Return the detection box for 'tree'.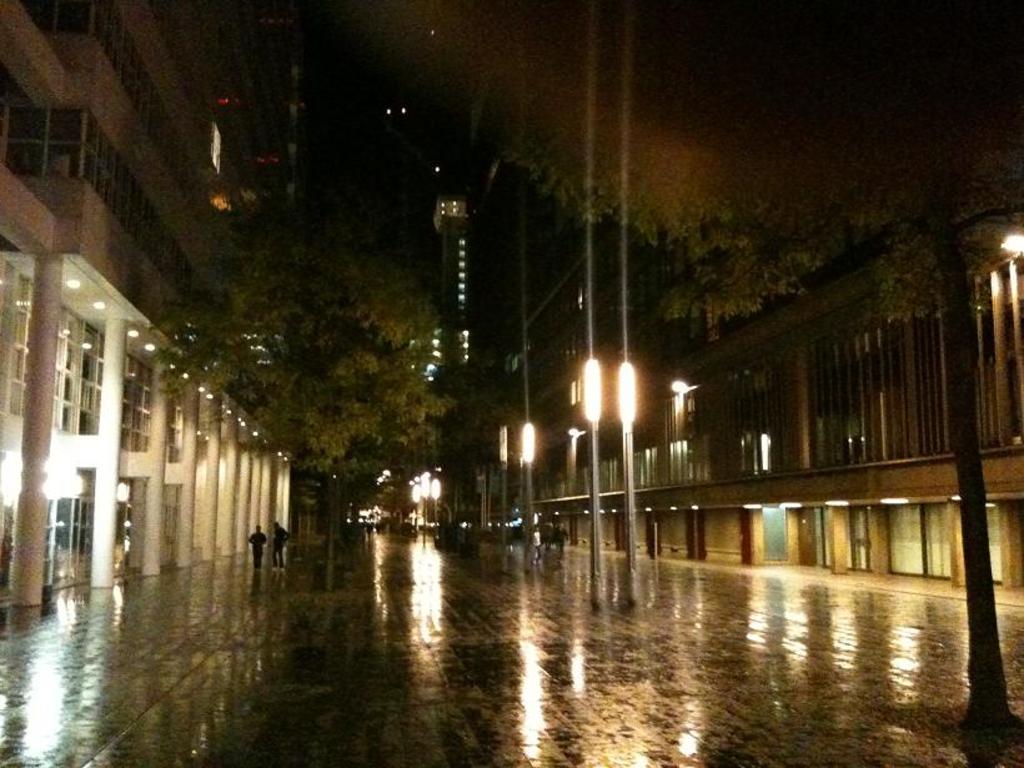
[506,0,1023,748].
